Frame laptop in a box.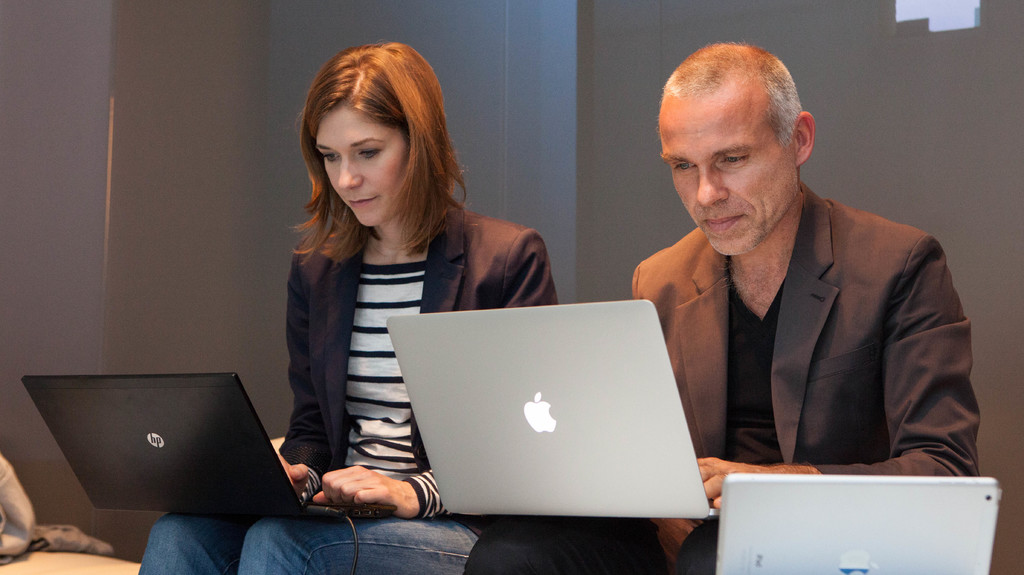
BBox(714, 475, 997, 574).
